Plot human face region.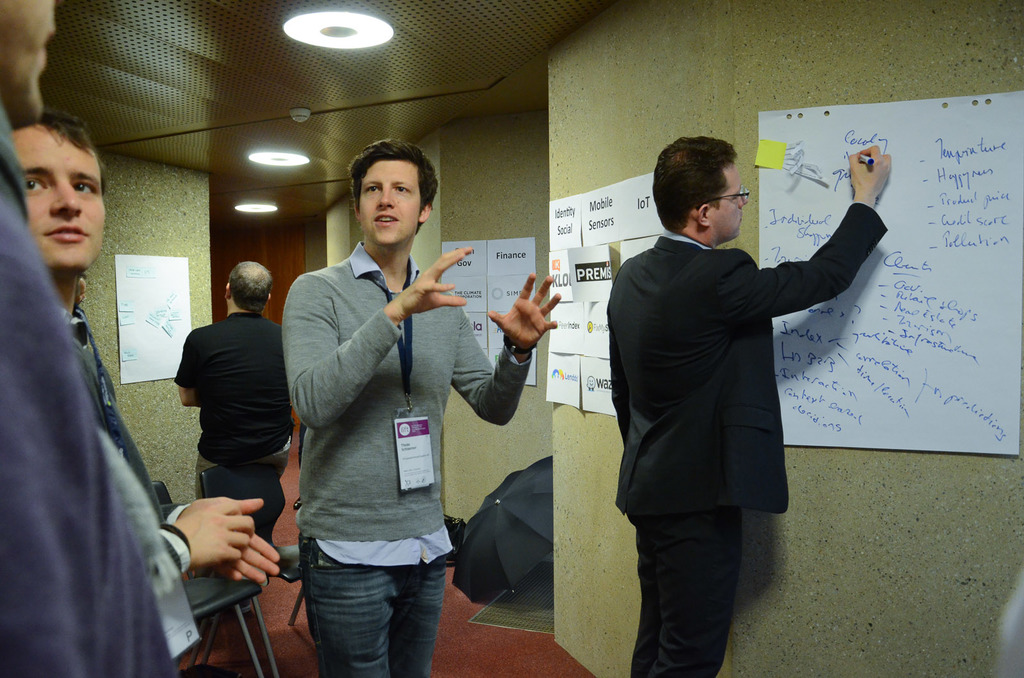
Plotted at region(724, 166, 745, 239).
